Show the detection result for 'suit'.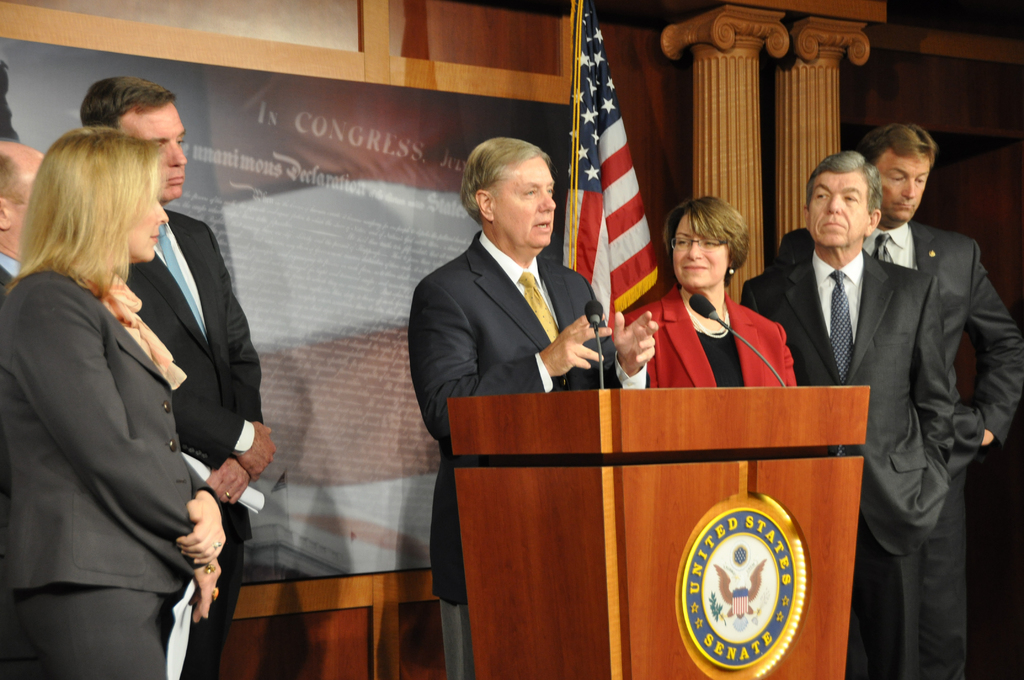
(406,222,653,679).
